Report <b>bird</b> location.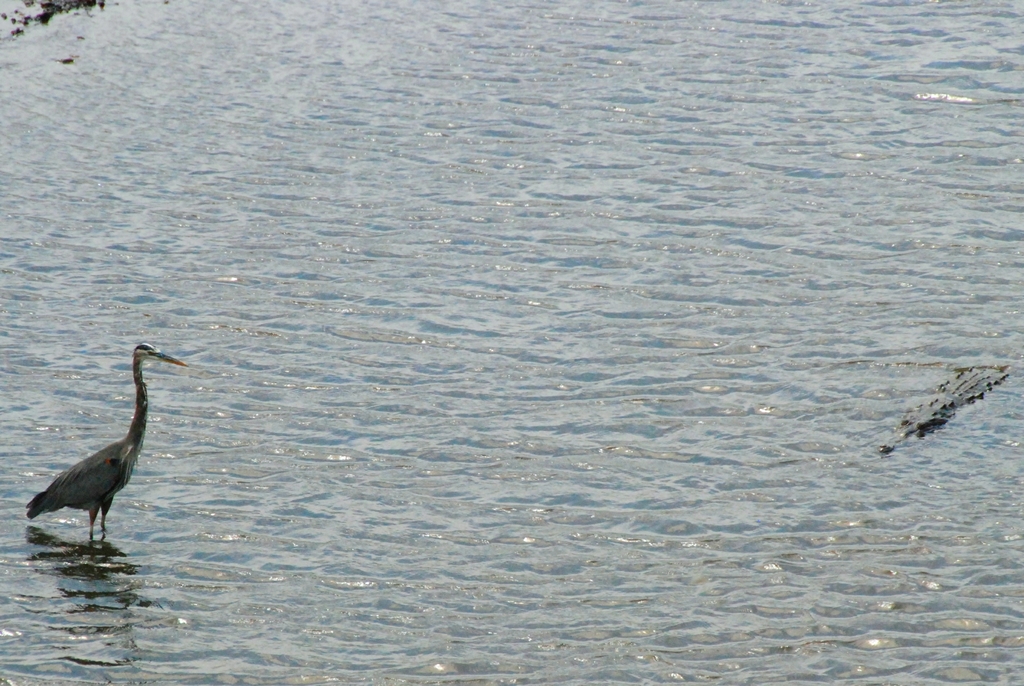
Report: 15, 341, 194, 547.
